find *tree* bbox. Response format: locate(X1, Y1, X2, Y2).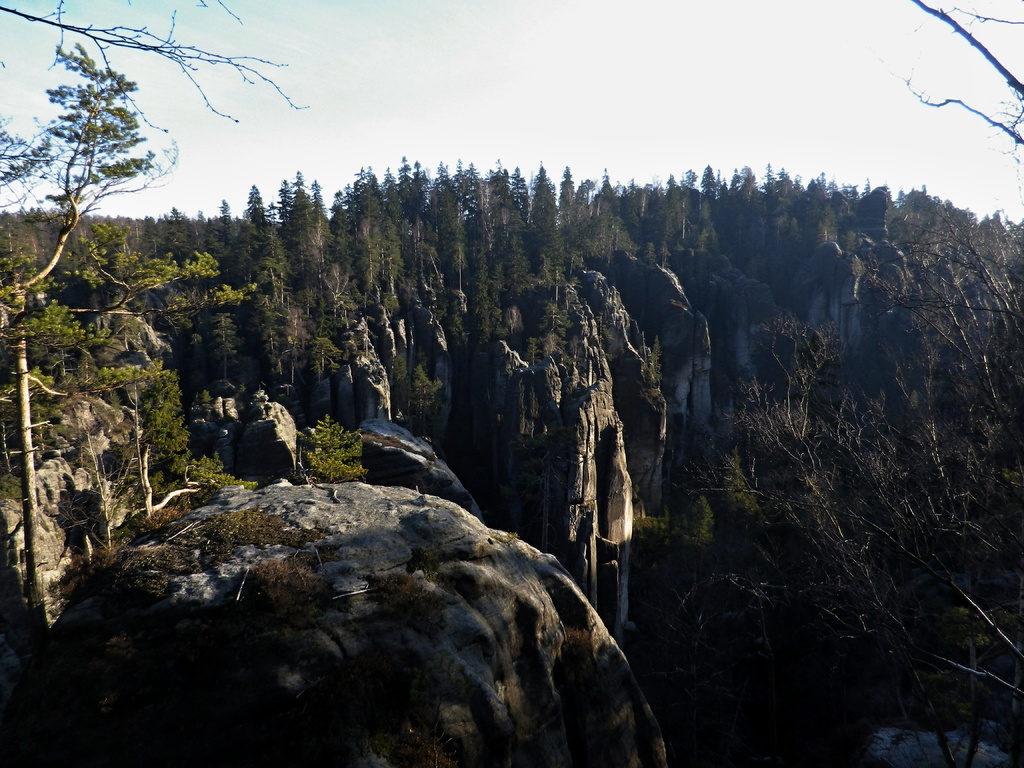
locate(0, 48, 162, 327).
